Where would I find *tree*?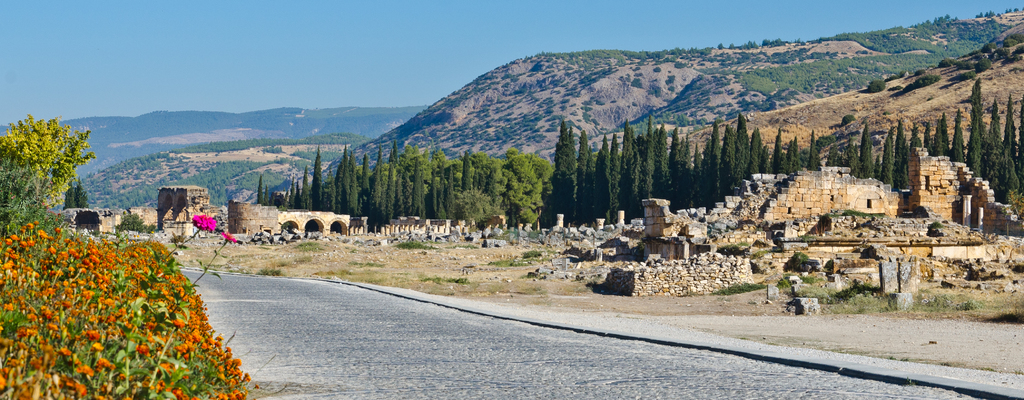
At <box>0,118,95,243</box>.
